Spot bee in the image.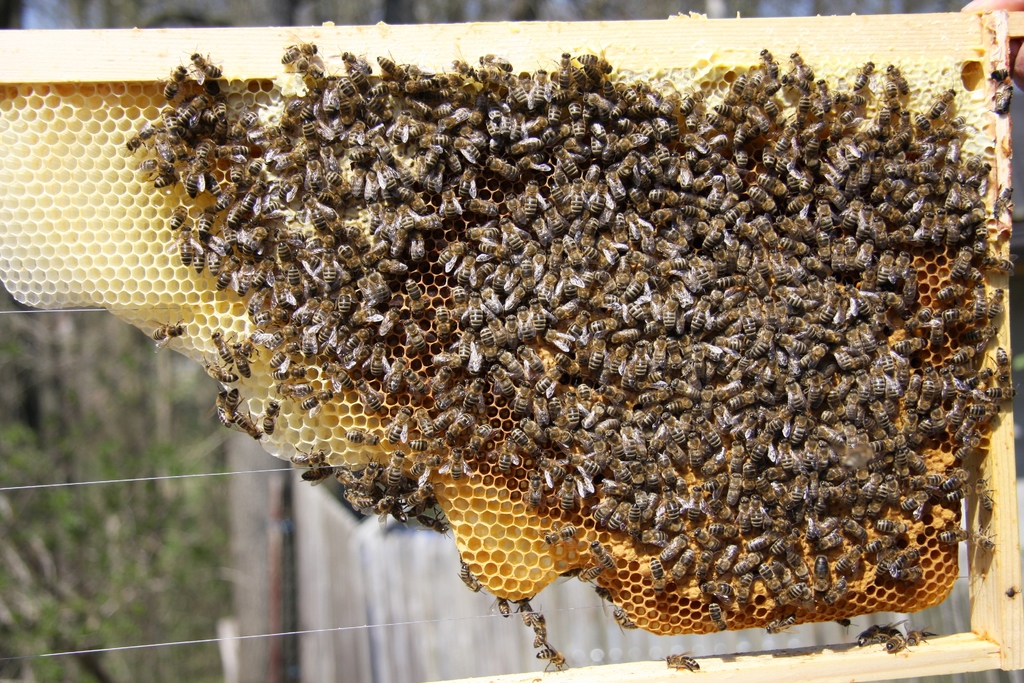
bee found at 379:163:401:191.
